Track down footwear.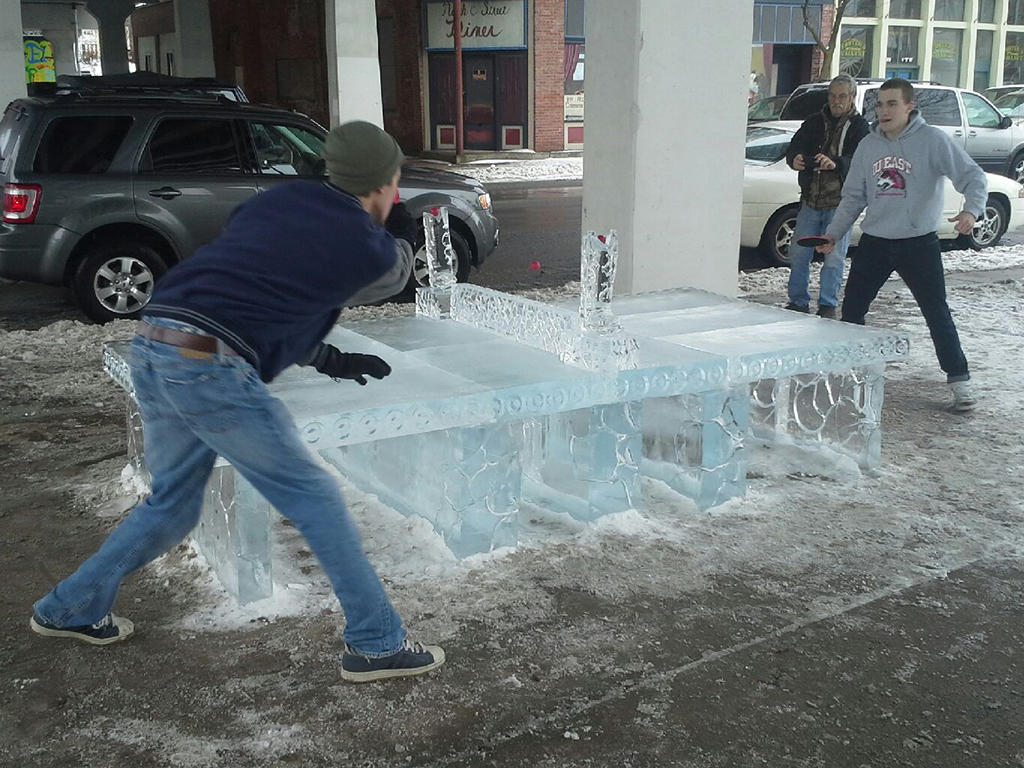
Tracked to Rect(785, 303, 810, 312).
